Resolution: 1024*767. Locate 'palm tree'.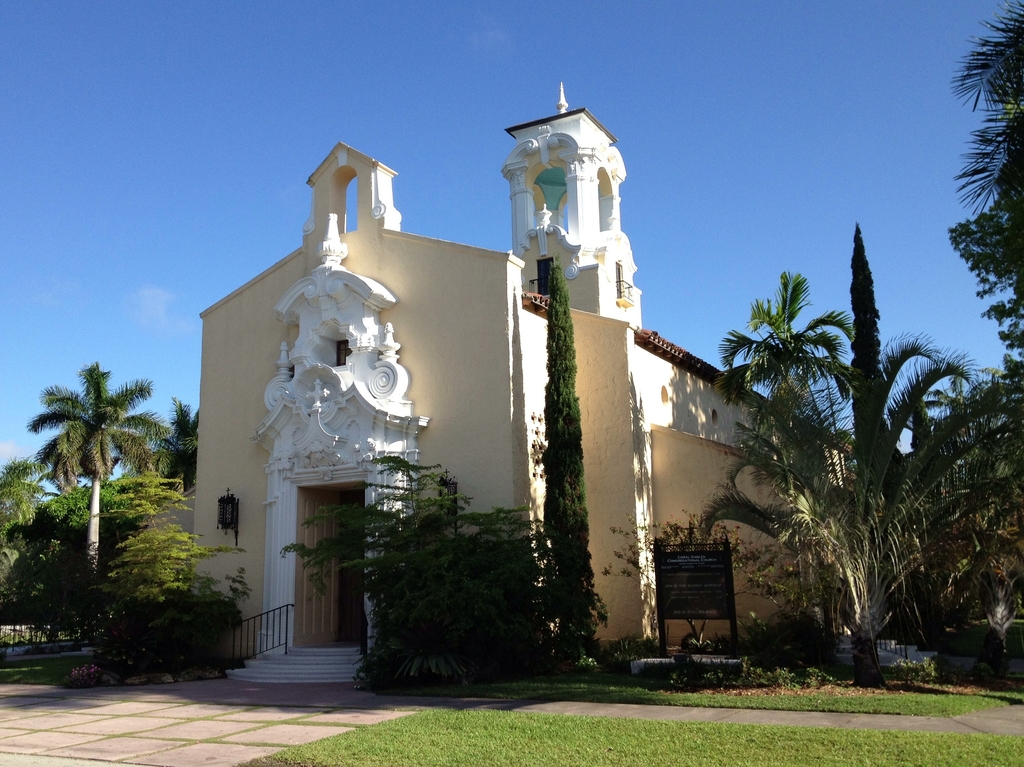
{"left": 958, "top": 36, "right": 1023, "bottom": 319}.
